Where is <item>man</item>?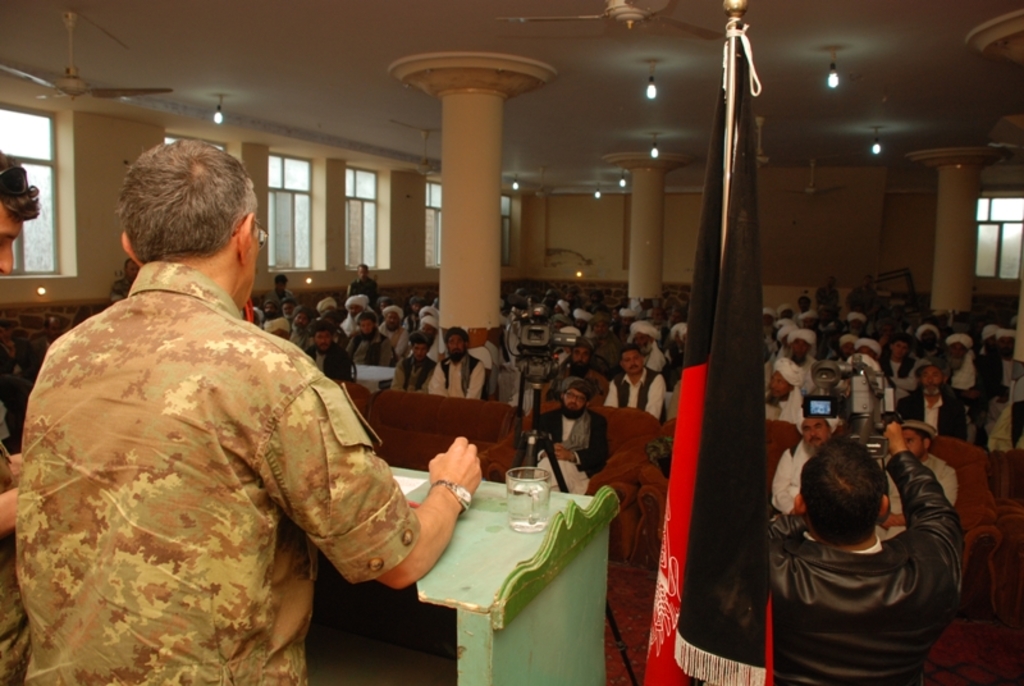
(left=837, top=335, right=849, bottom=366).
